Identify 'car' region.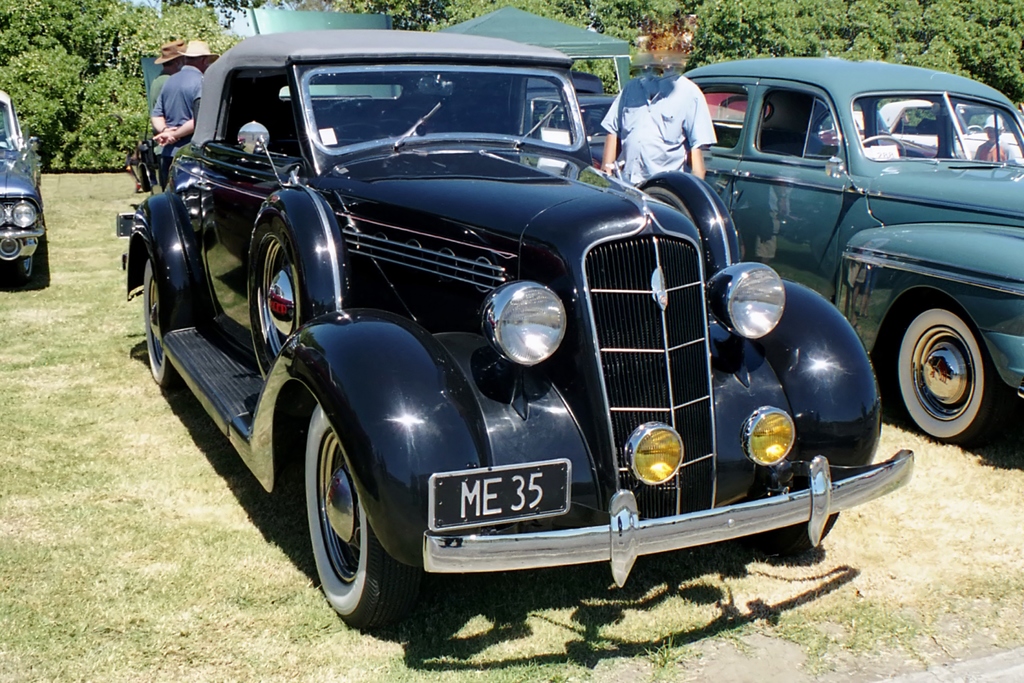
Region: box(251, 1, 399, 98).
